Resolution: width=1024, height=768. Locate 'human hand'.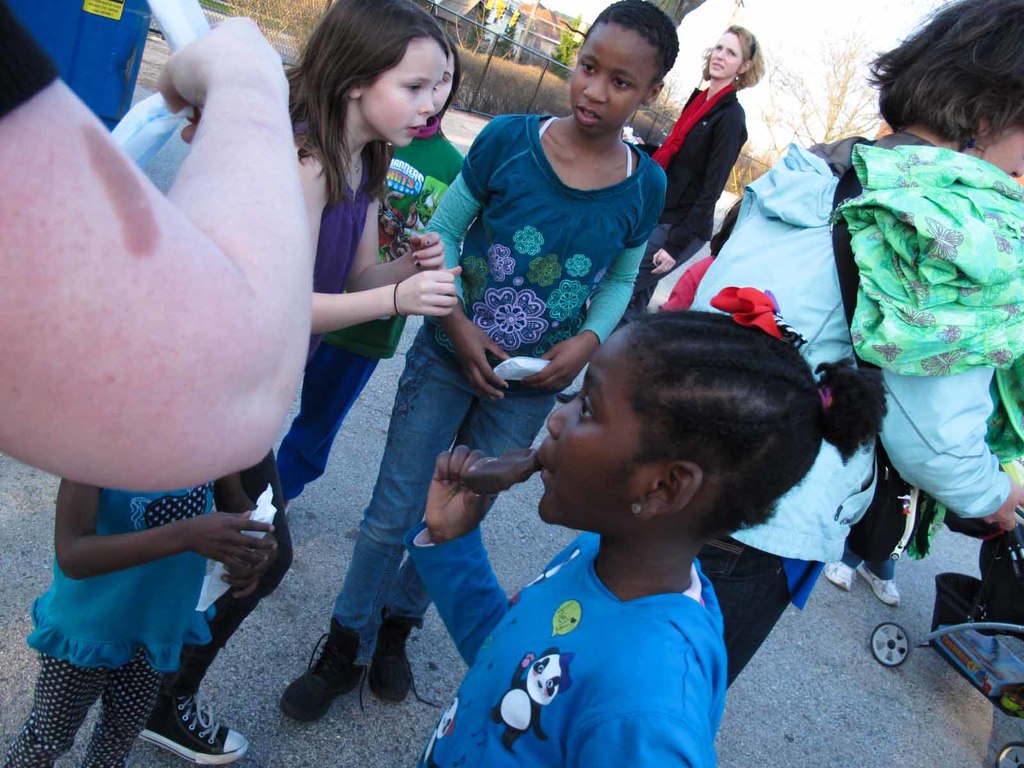
Rect(650, 248, 678, 276).
